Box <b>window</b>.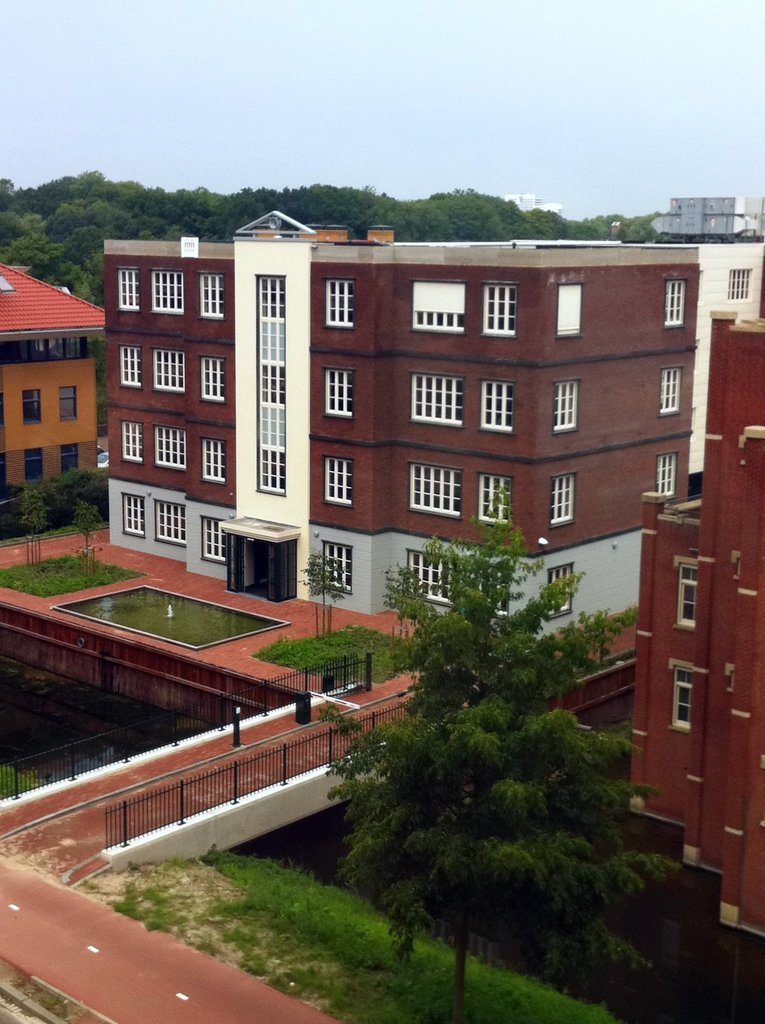
{"left": 476, "top": 469, "right": 515, "bottom": 525}.
